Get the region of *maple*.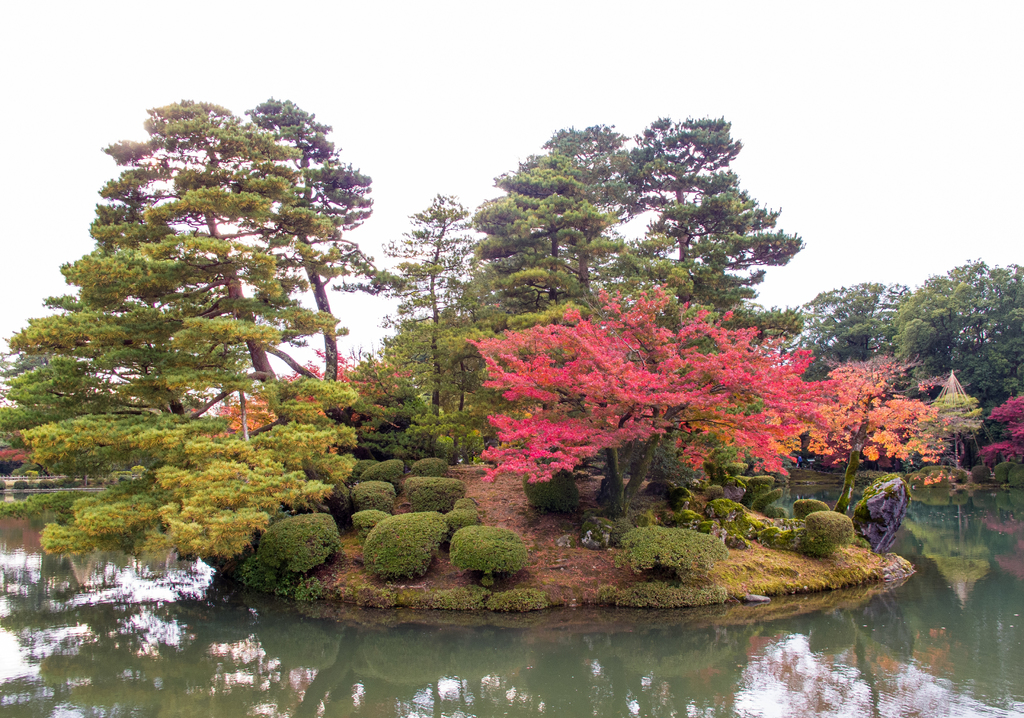
<bbox>467, 299, 819, 538</bbox>.
